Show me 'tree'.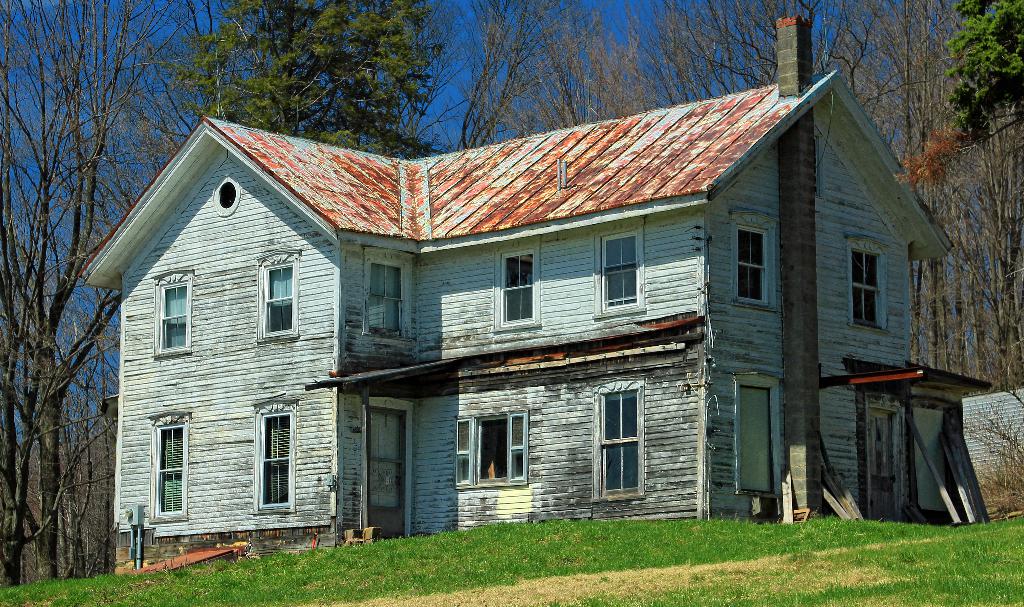
'tree' is here: (x1=438, y1=0, x2=634, y2=154).
